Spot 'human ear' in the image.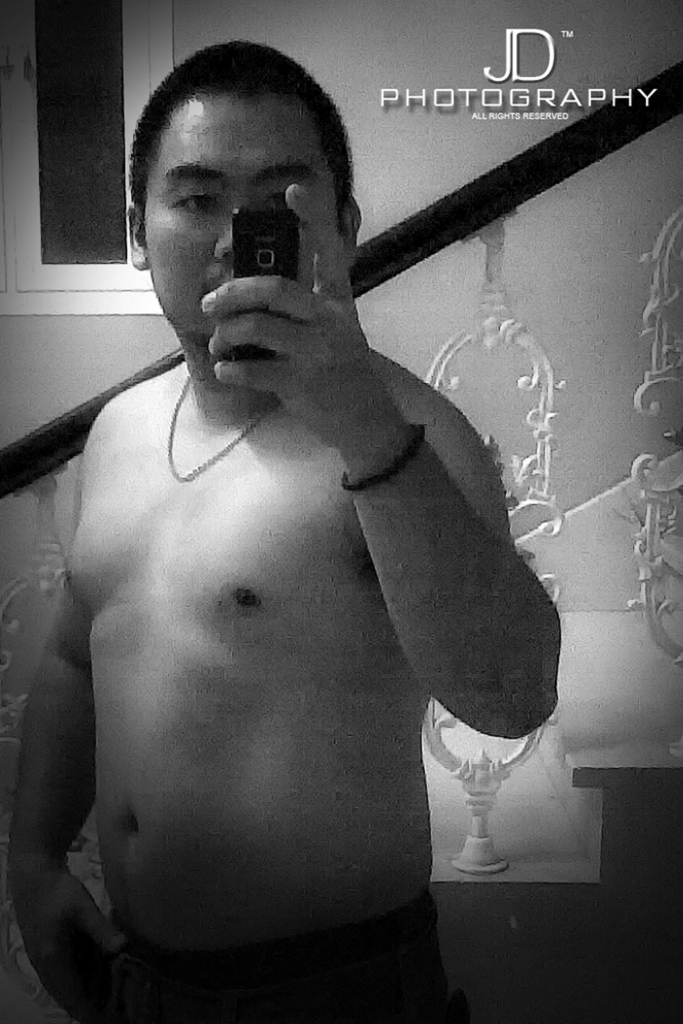
'human ear' found at {"left": 342, "top": 195, "right": 367, "bottom": 262}.
